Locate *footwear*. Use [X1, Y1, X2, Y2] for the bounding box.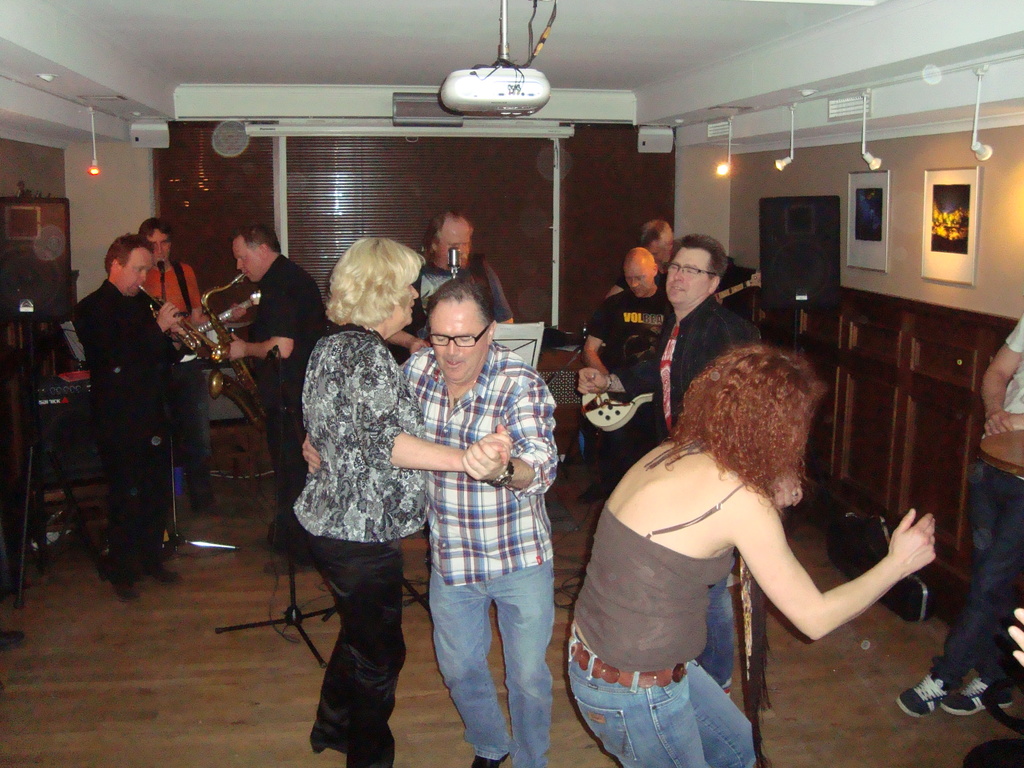
[941, 676, 1014, 716].
